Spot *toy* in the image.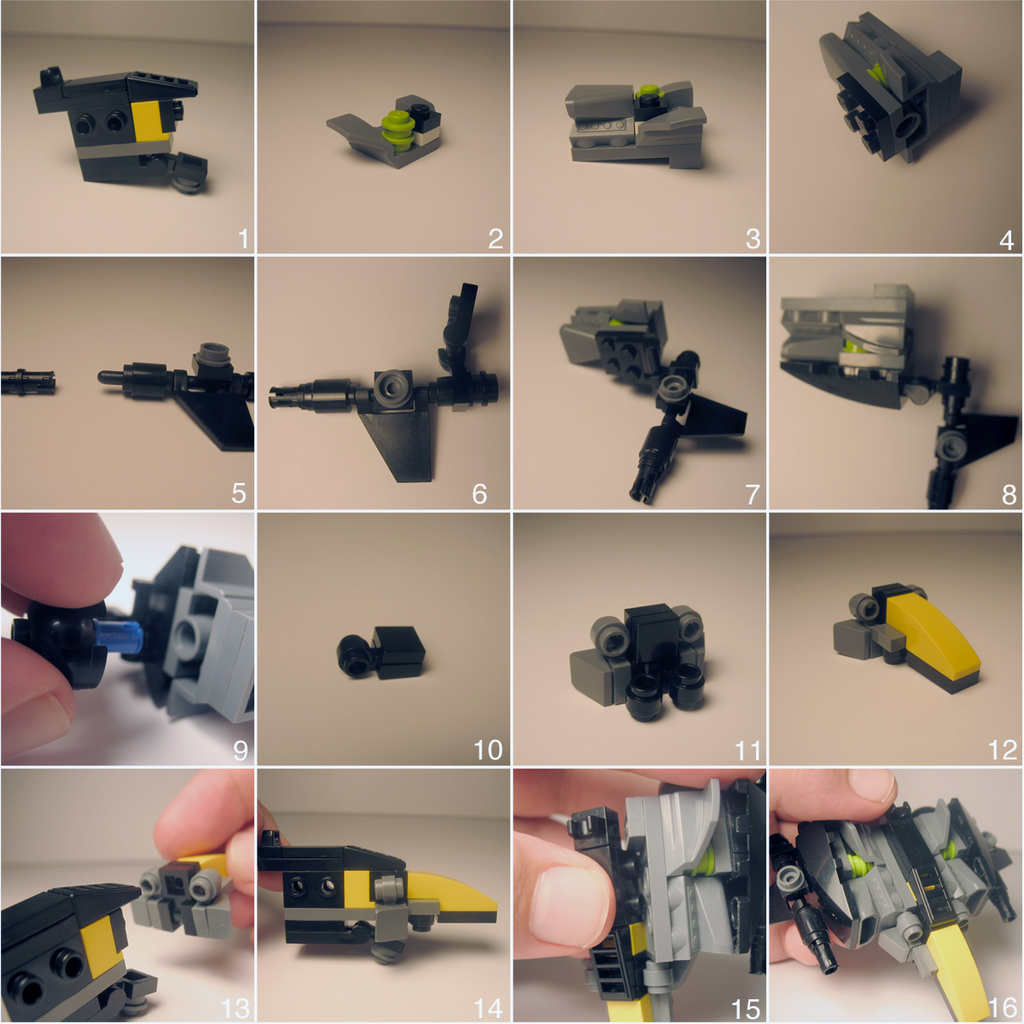
*toy* found at region(129, 852, 238, 941).
